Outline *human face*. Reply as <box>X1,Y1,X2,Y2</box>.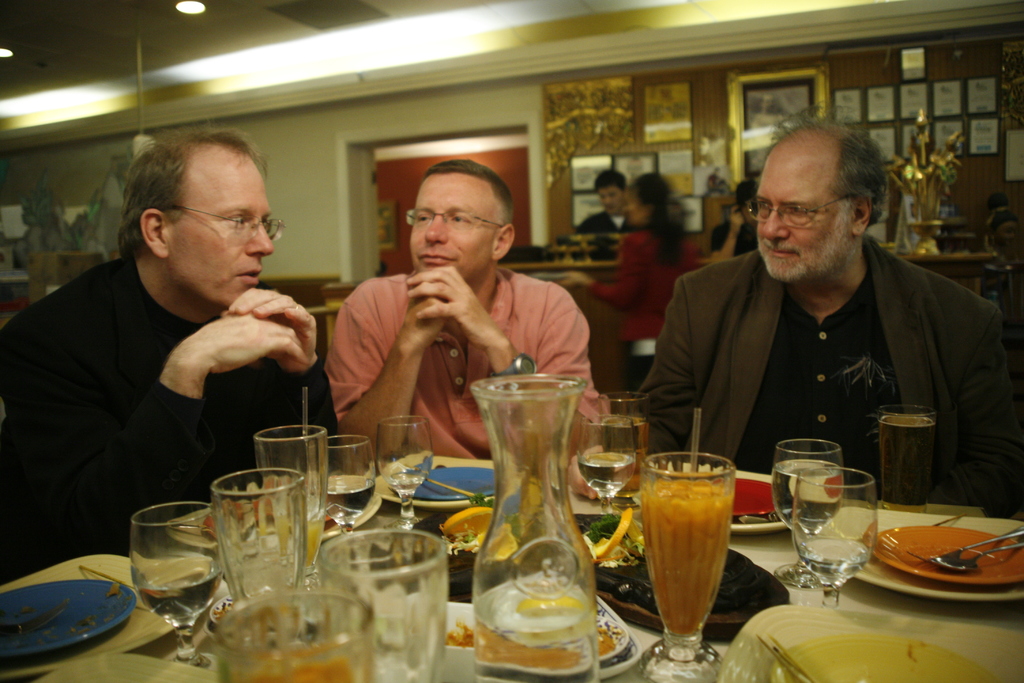
<box>626,199,647,222</box>.
